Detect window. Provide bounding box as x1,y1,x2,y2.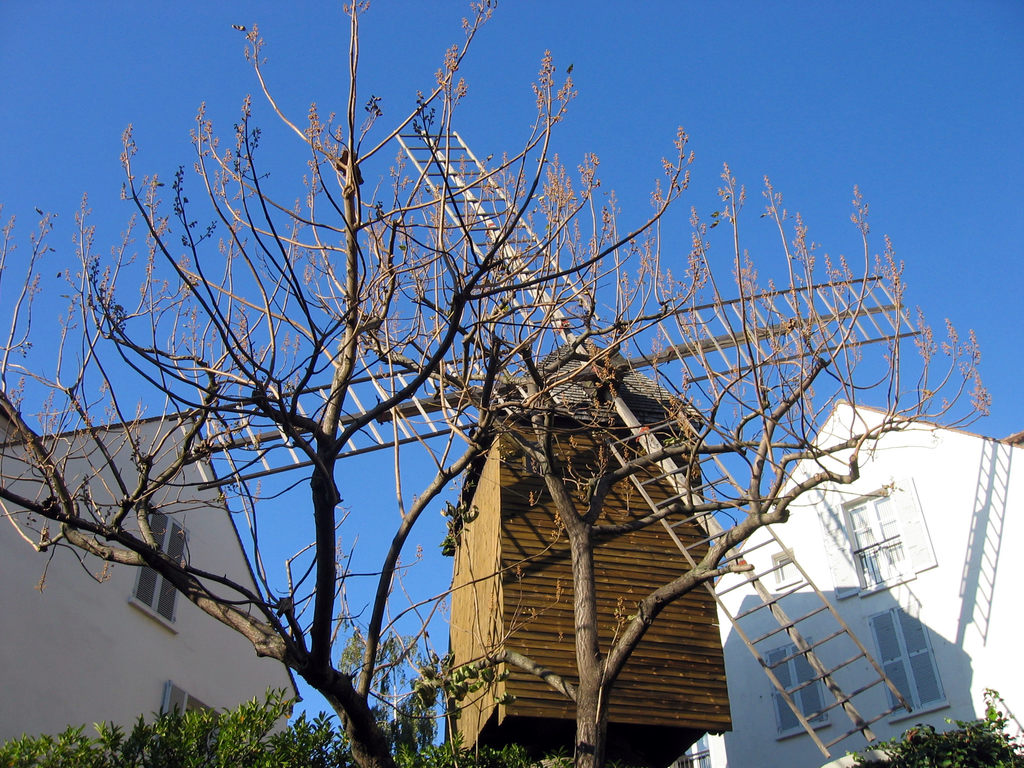
865,598,952,723.
